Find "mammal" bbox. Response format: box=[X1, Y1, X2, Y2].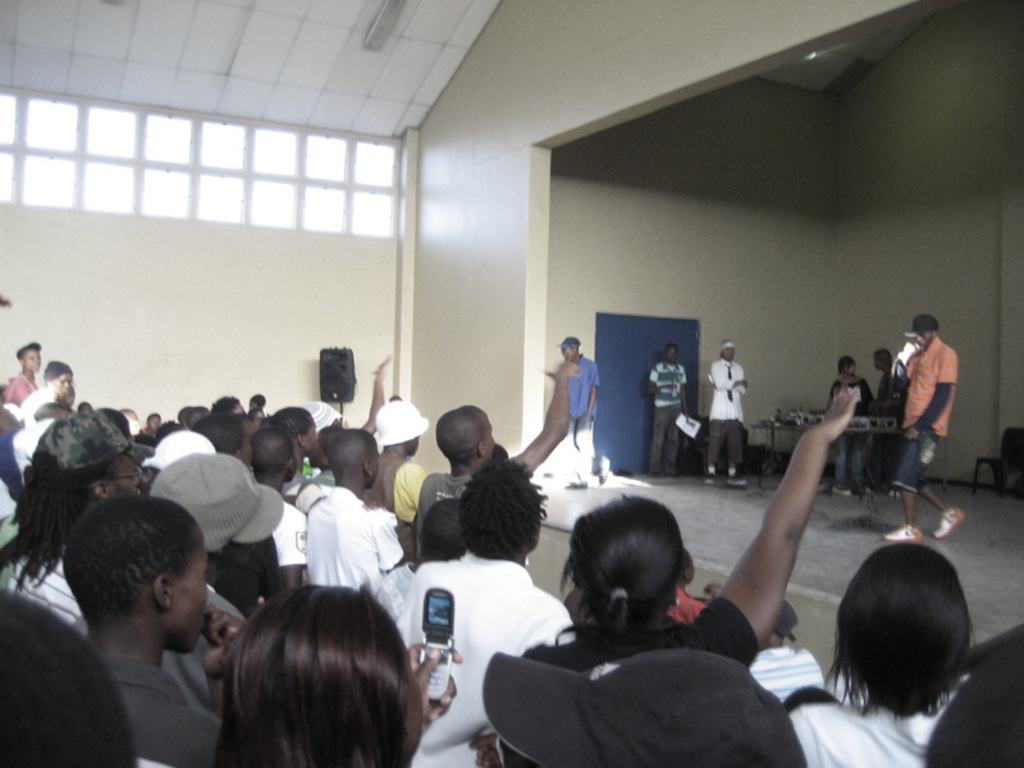
box=[545, 339, 602, 475].
